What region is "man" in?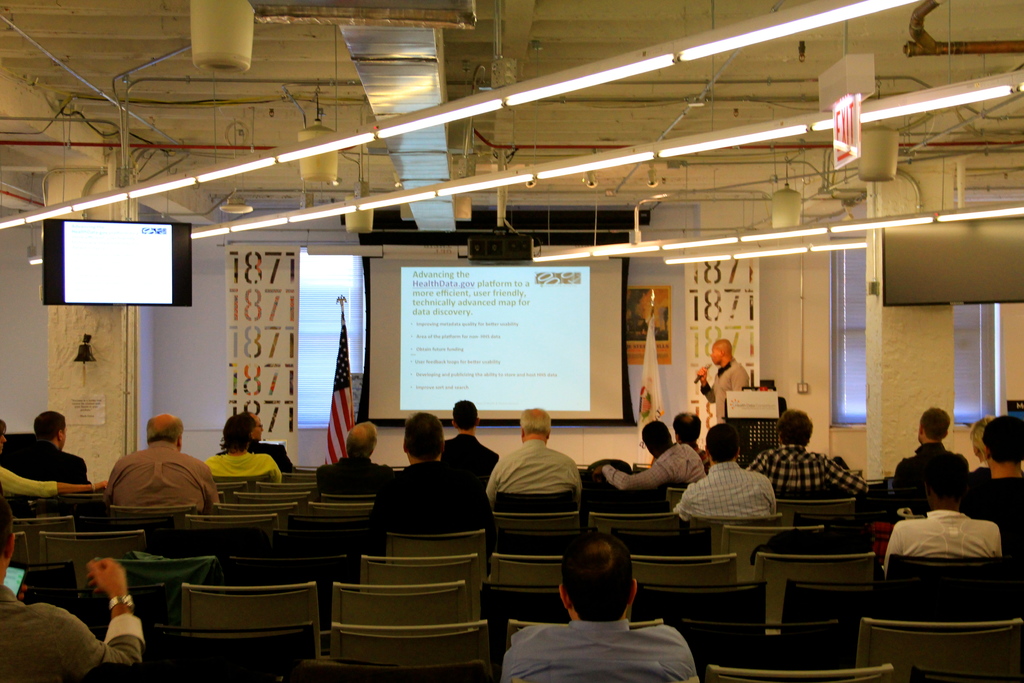
(740,412,868,497).
